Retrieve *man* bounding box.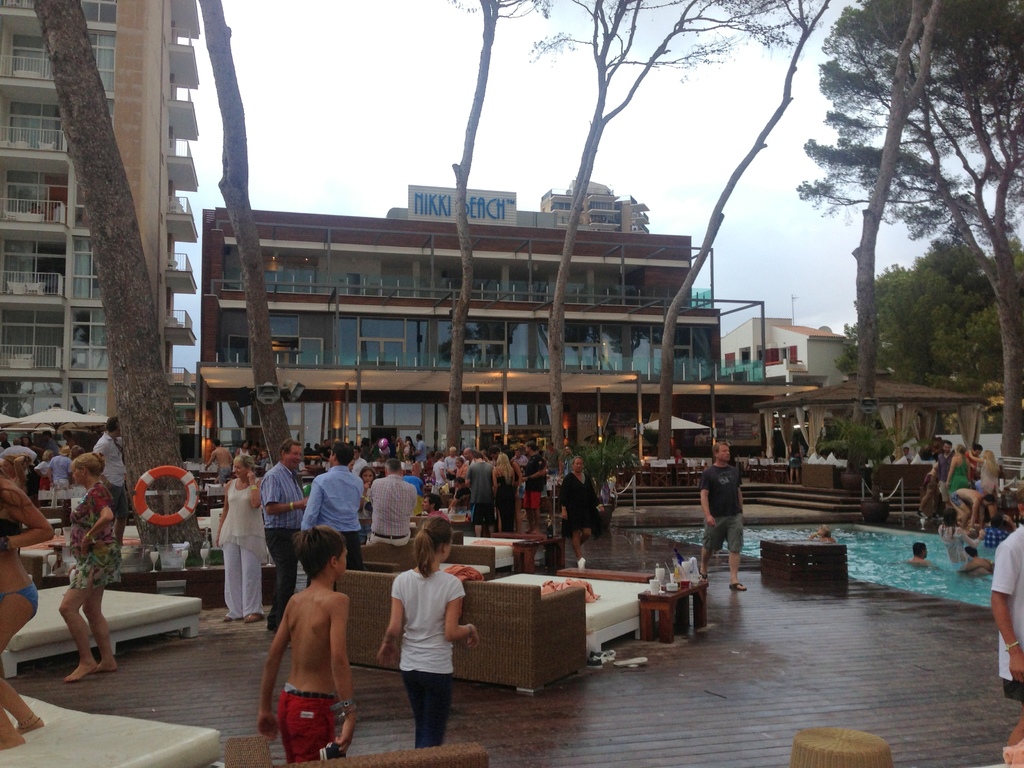
Bounding box: detection(92, 418, 131, 555).
